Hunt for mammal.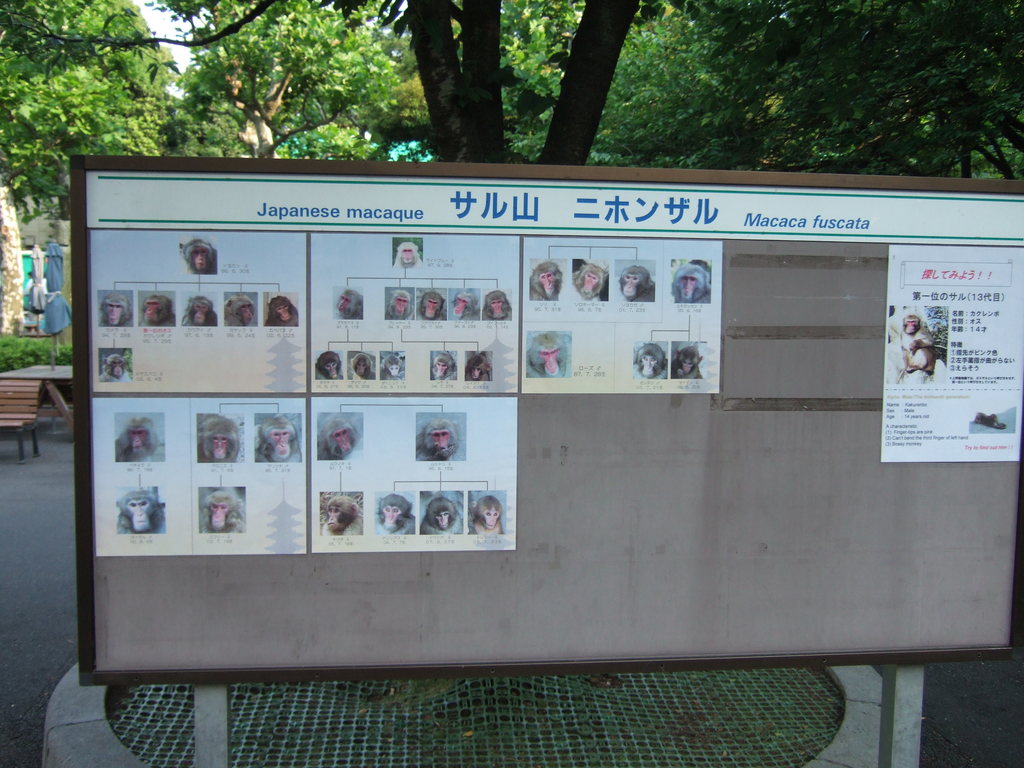
Hunted down at [386, 291, 417, 322].
